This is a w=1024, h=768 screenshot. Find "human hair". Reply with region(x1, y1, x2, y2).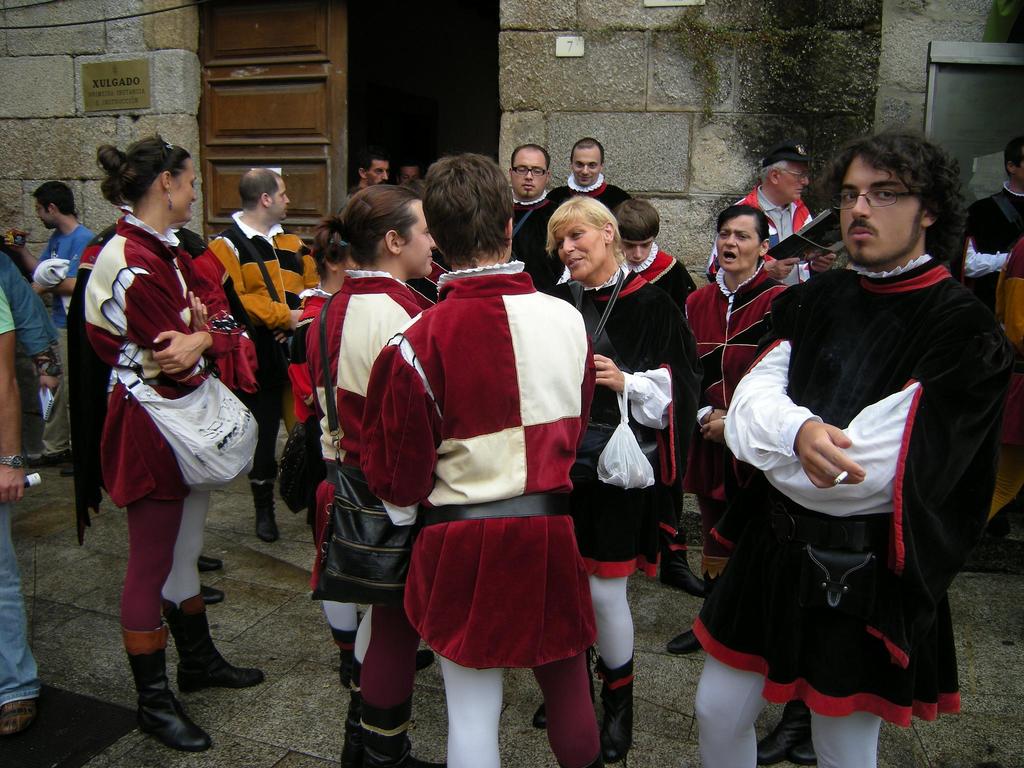
region(510, 143, 551, 176).
